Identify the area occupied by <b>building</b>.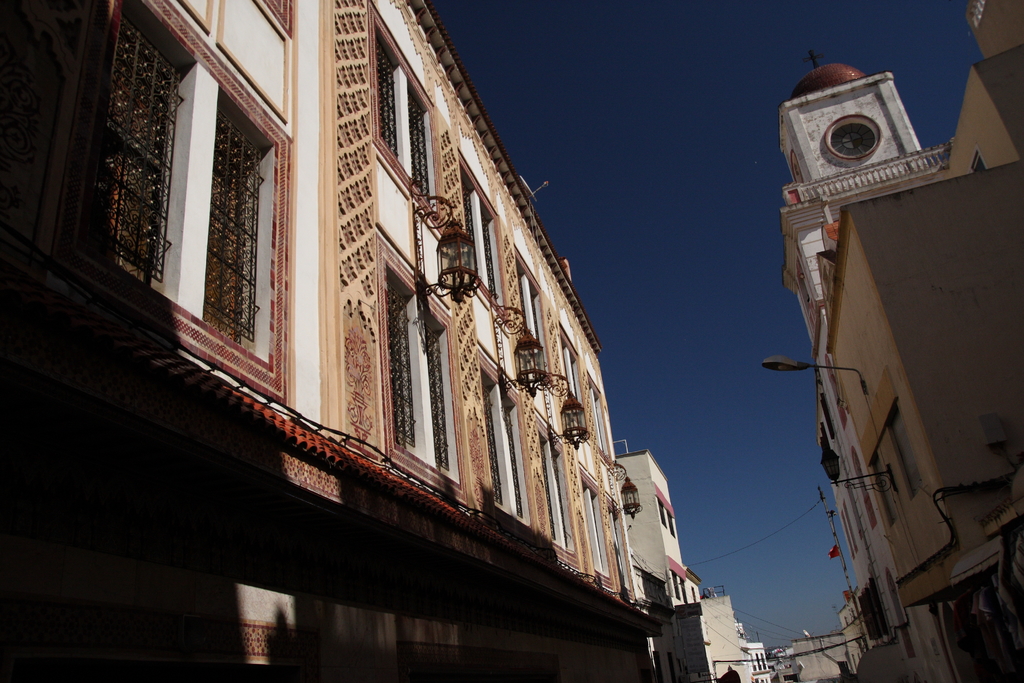
Area: locate(829, 0, 1023, 682).
